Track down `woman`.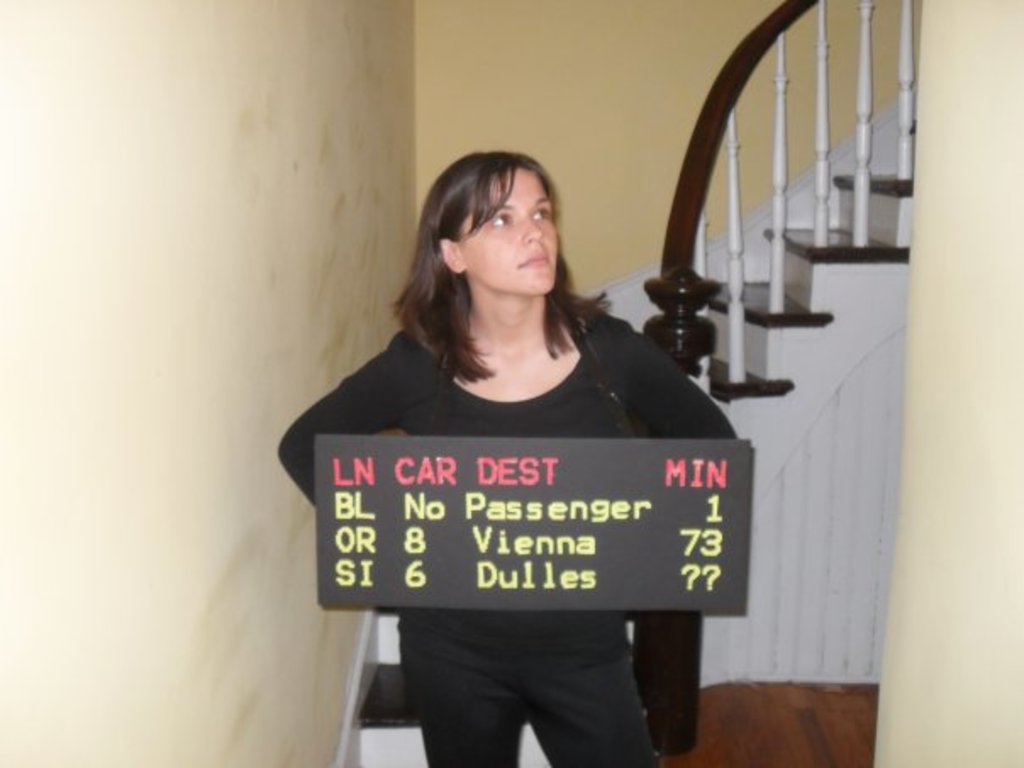
Tracked to [300, 119, 756, 746].
